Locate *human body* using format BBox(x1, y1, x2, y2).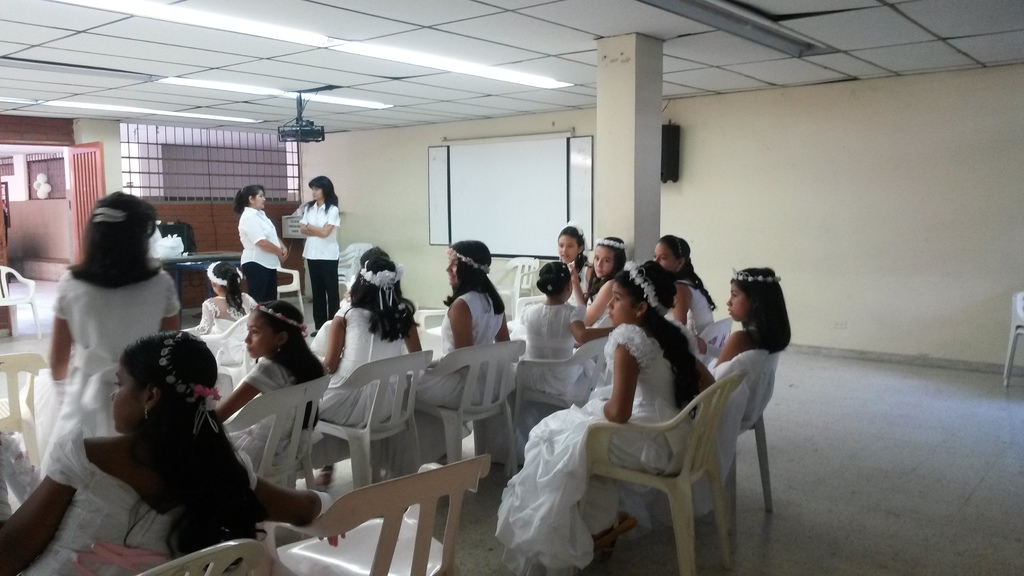
BBox(206, 338, 333, 495).
